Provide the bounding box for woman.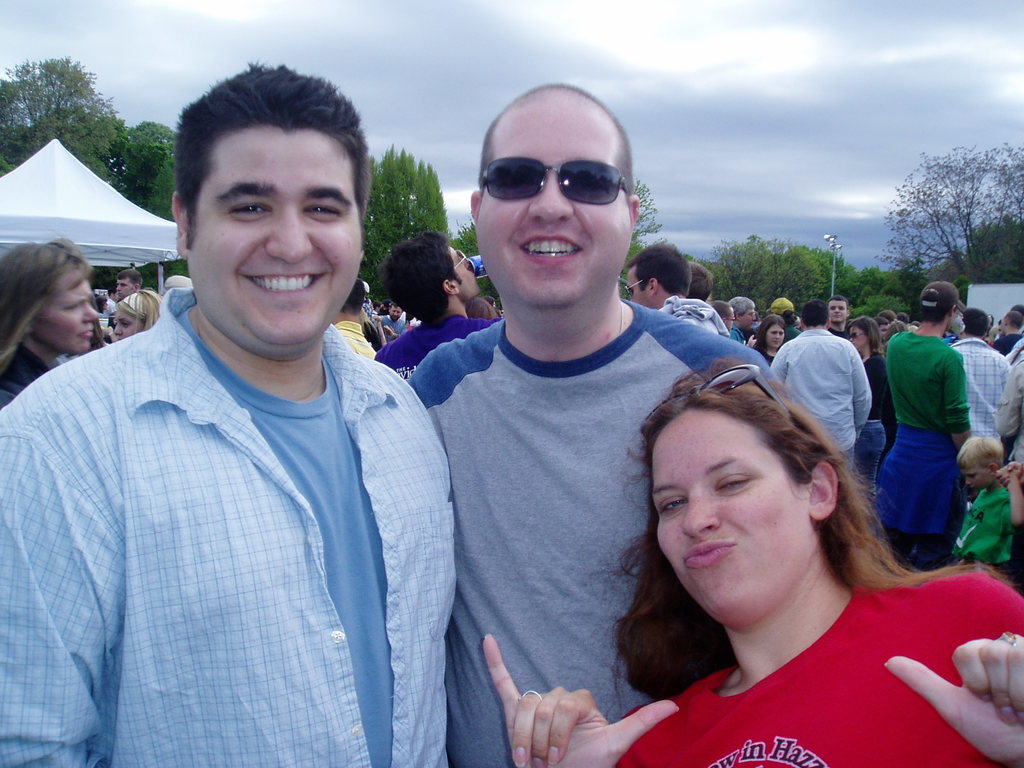
(x1=847, y1=316, x2=906, y2=493).
